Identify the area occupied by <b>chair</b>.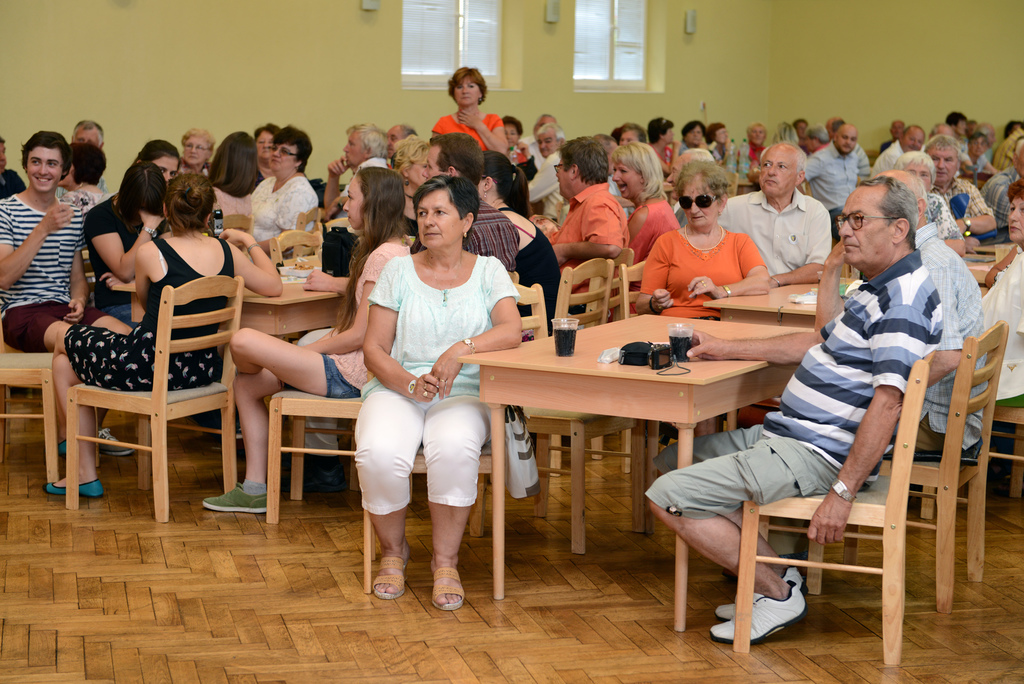
Area: Rect(545, 259, 621, 473).
